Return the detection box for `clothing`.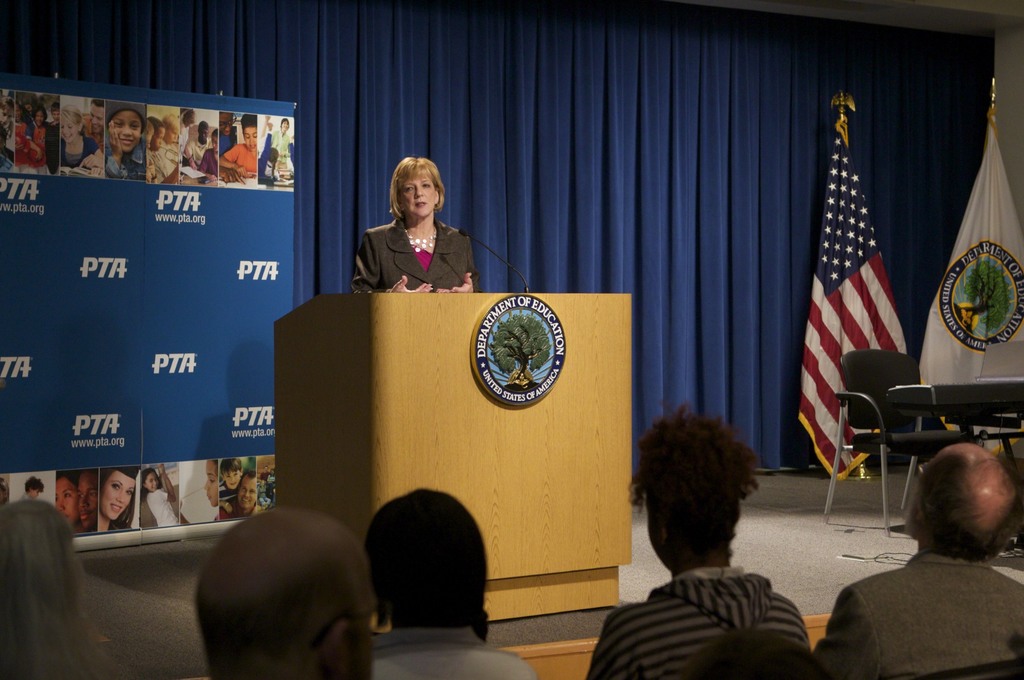
box(222, 130, 237, 159).
